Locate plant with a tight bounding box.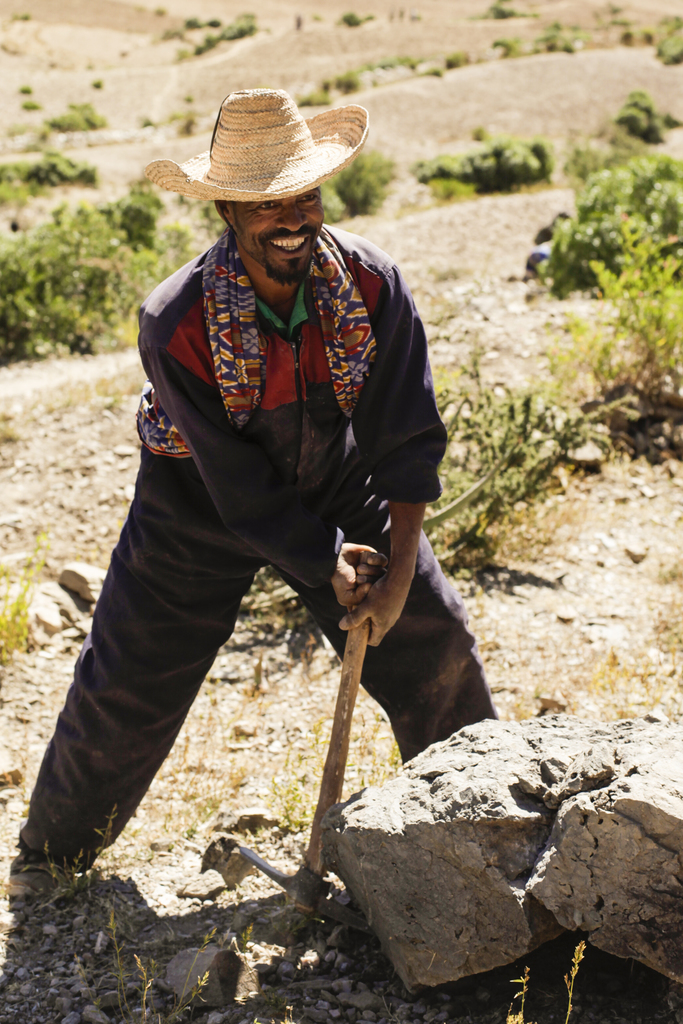
box=[0, 529, 49, 679].
